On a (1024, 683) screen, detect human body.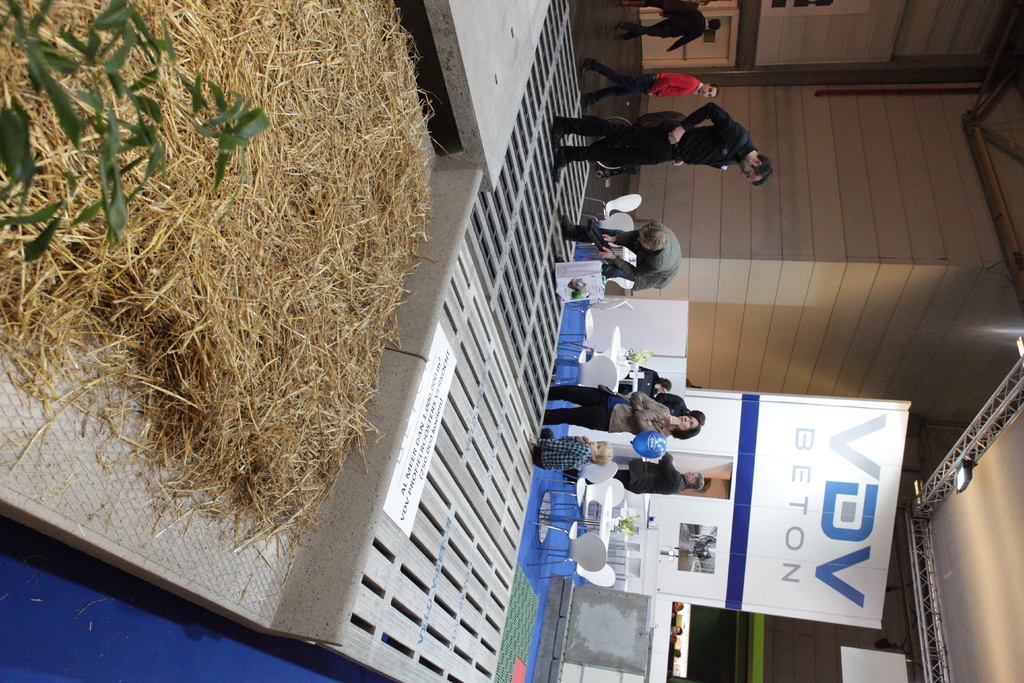
<box>620,8,706,74</box>.
